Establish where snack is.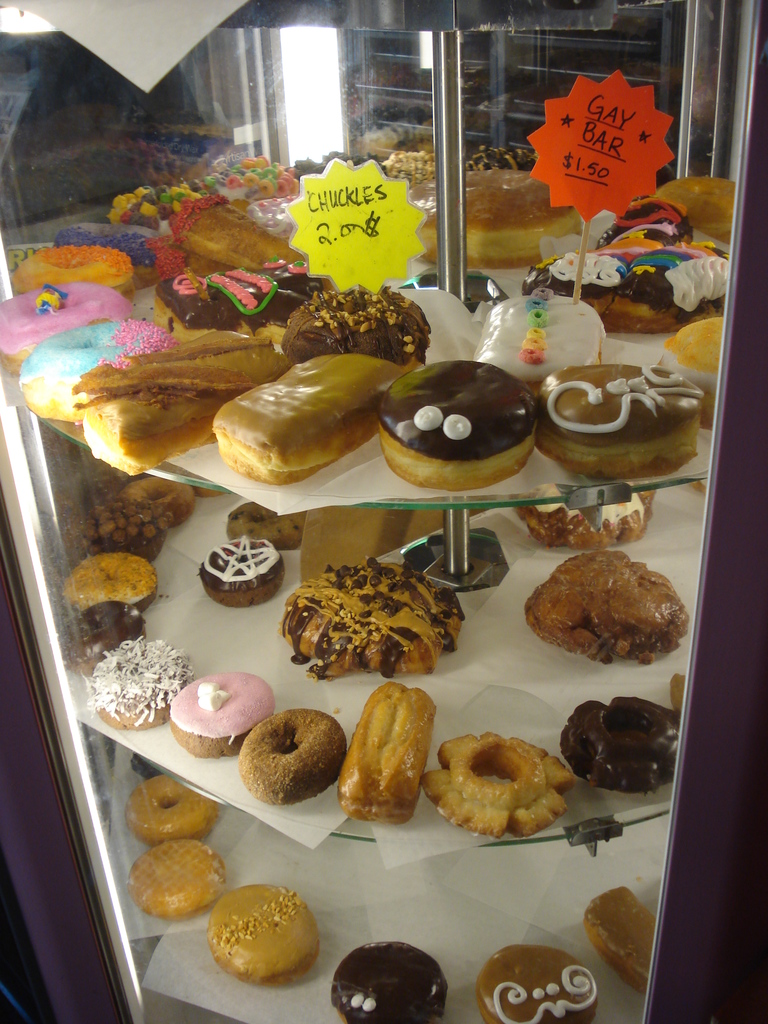
Established at {"x1": 229, "y1": 500, "x2": 308, "y2": 547}.
